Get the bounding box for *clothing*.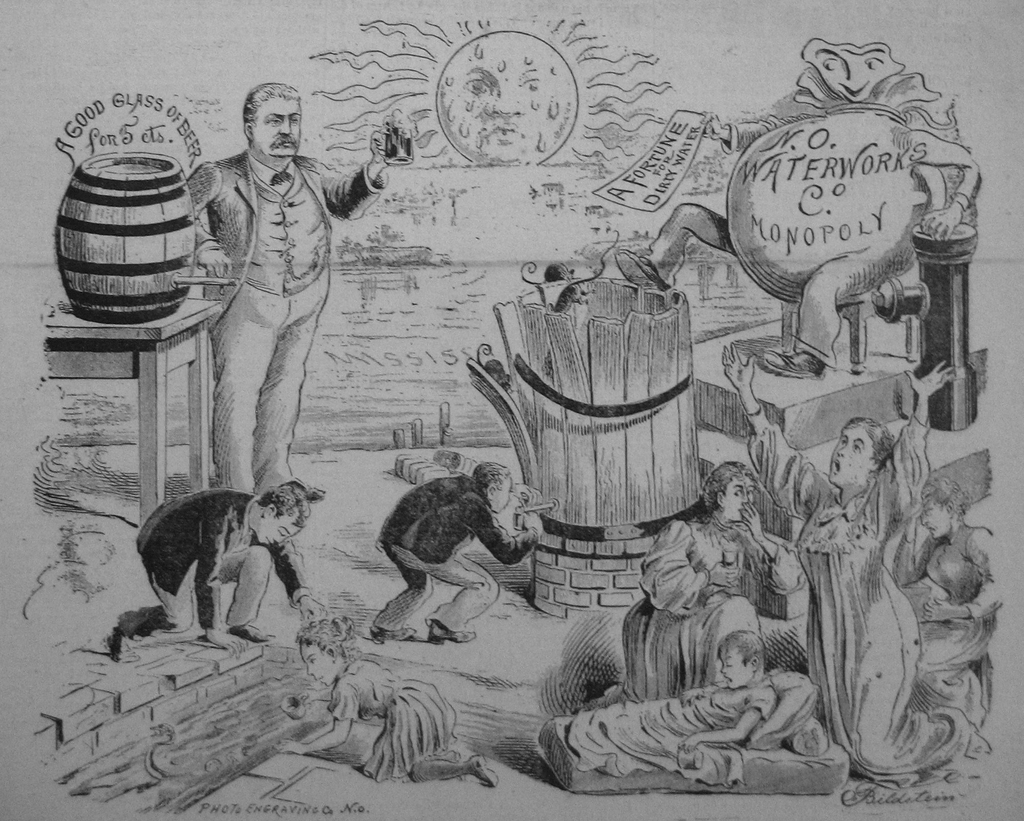
[left=554, top=683, right=766, bottom=794].
